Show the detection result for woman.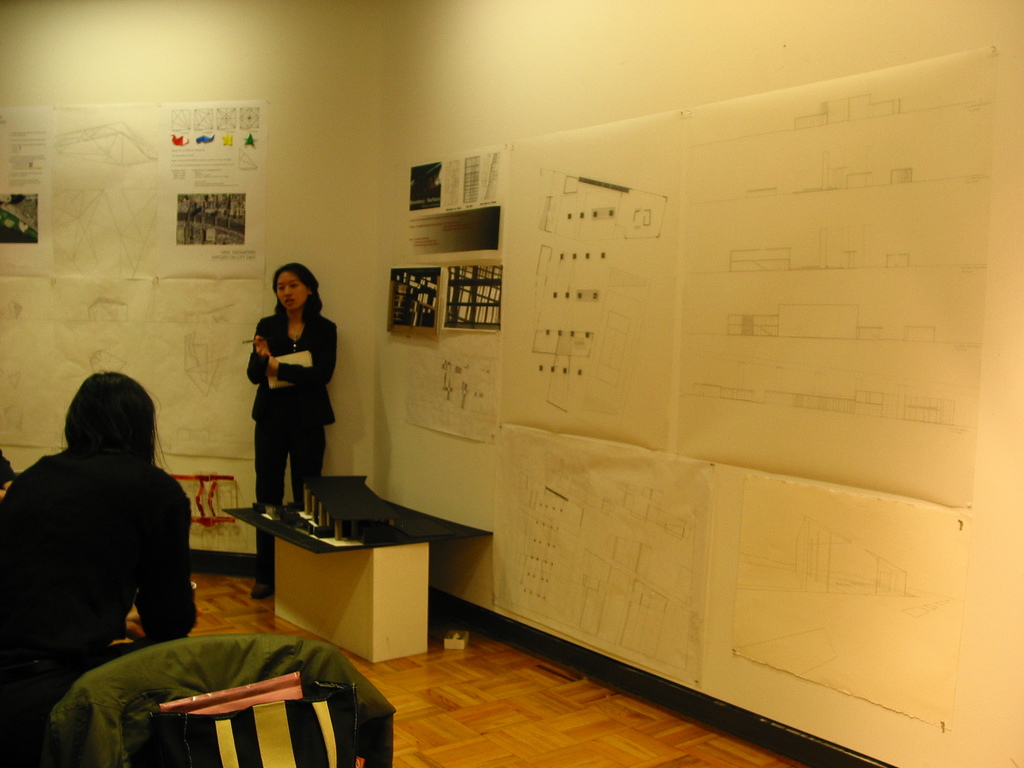
{"x1": 230, "y1": 257, "x2": 332, "y2": 516}.
